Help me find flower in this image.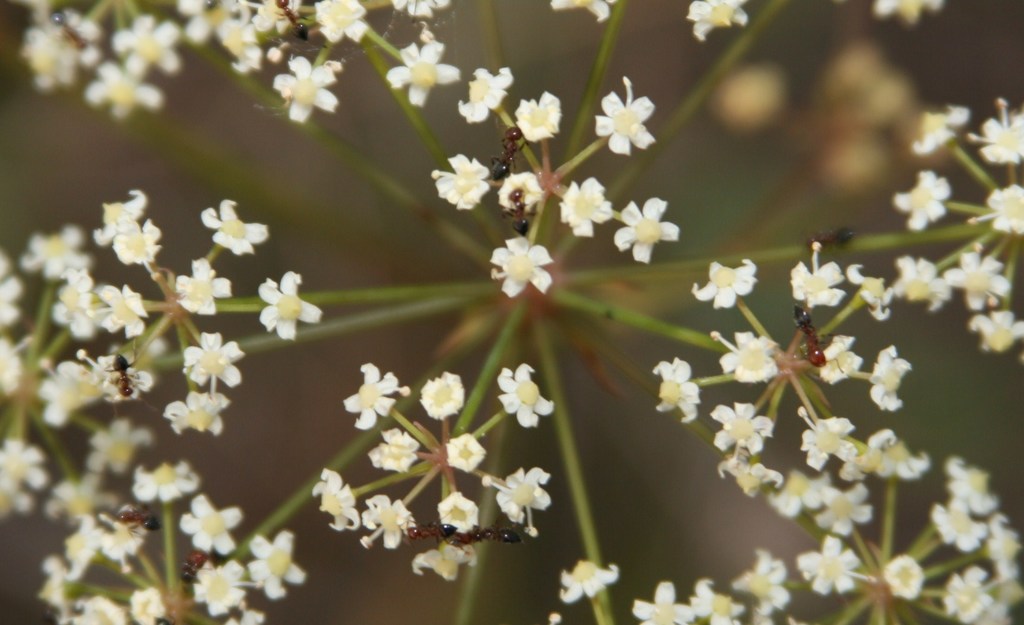
Found it: detection(442, 433, 489, 475).
